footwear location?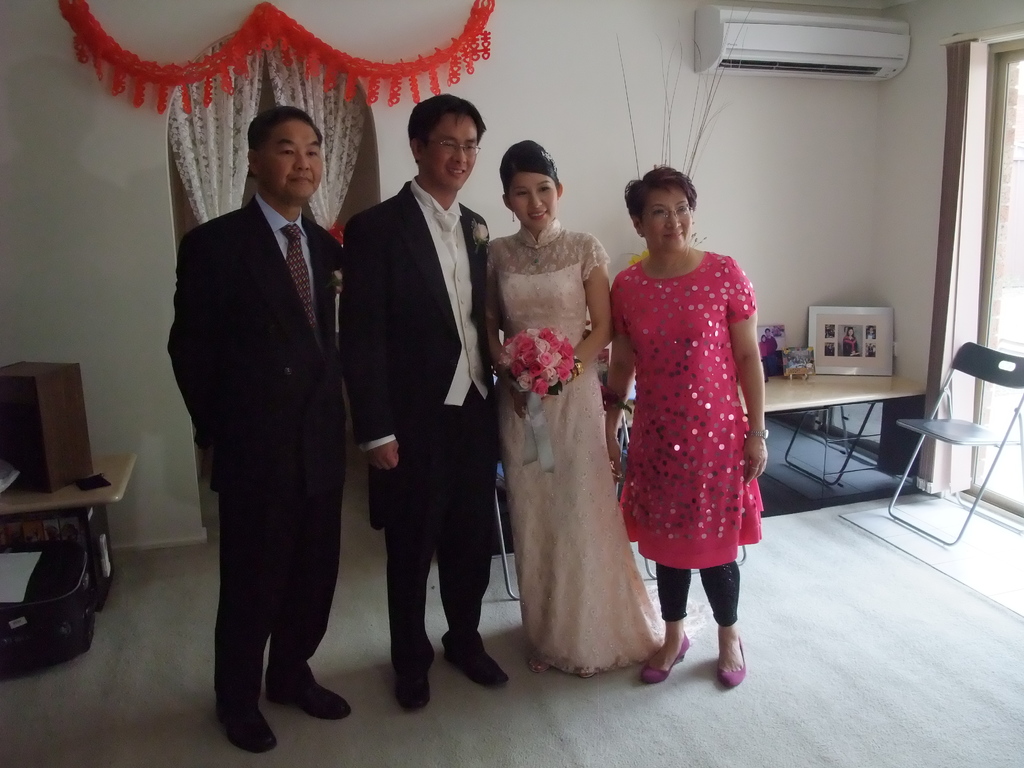
(x1=441, y1=644, x2=516, y2=685)
